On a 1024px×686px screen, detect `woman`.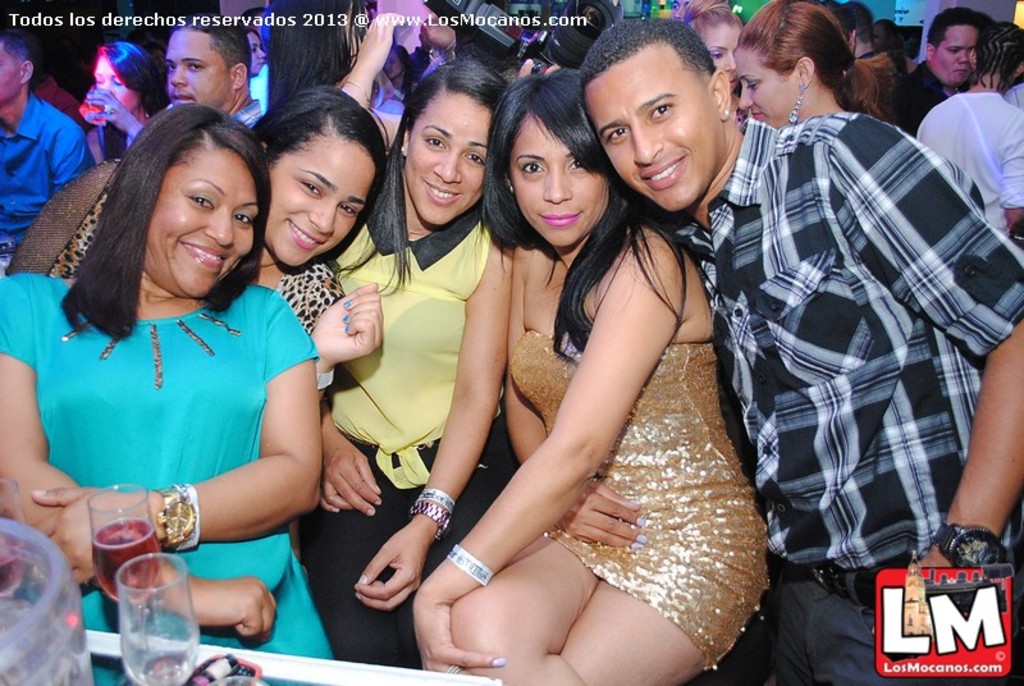
left=236, top=24, right=269, bottom=84.
